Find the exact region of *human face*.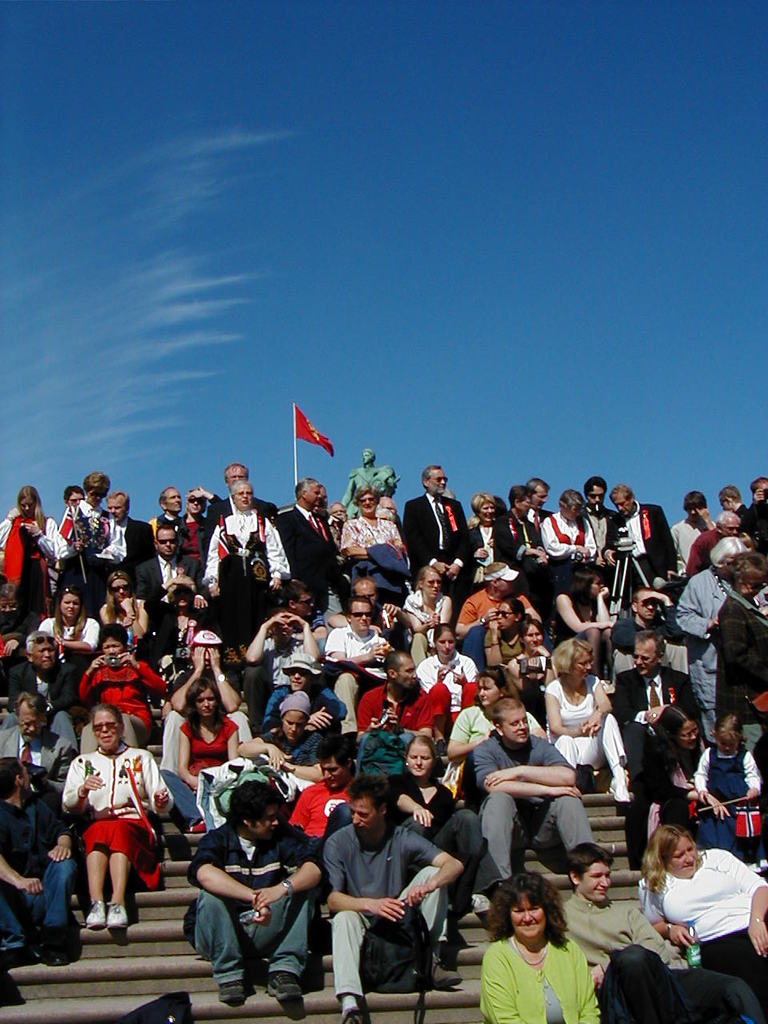
Exact region: region(196, 686, 216, 718).
